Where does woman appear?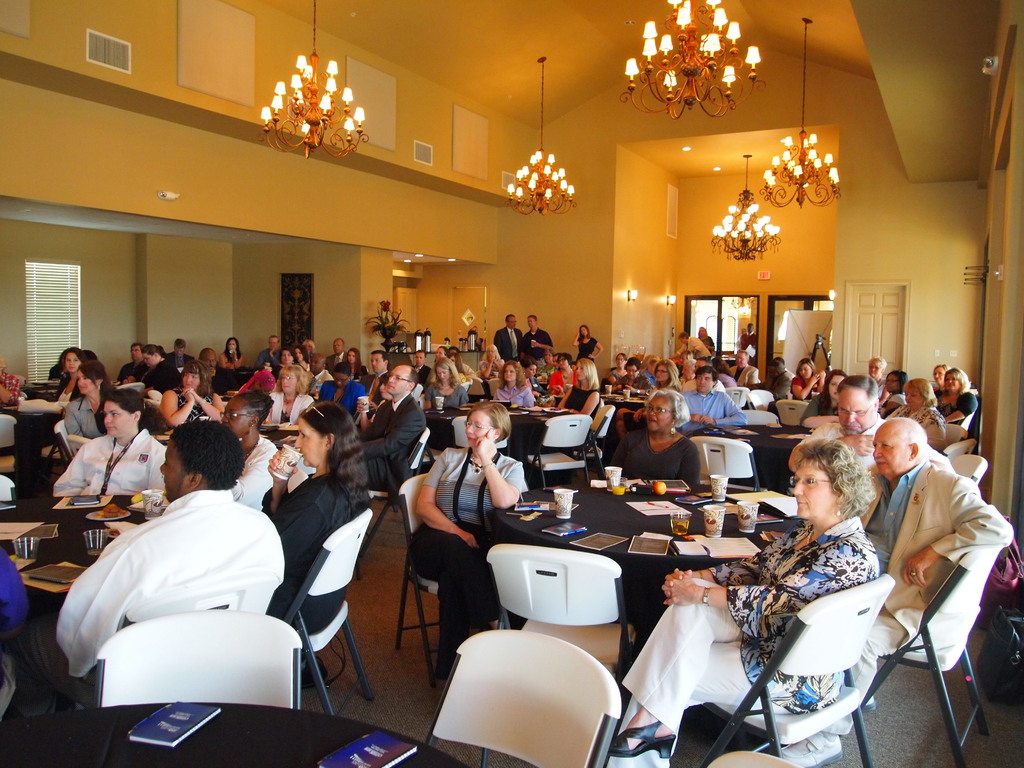
Appears at locate(60, 392, 172, 496).
